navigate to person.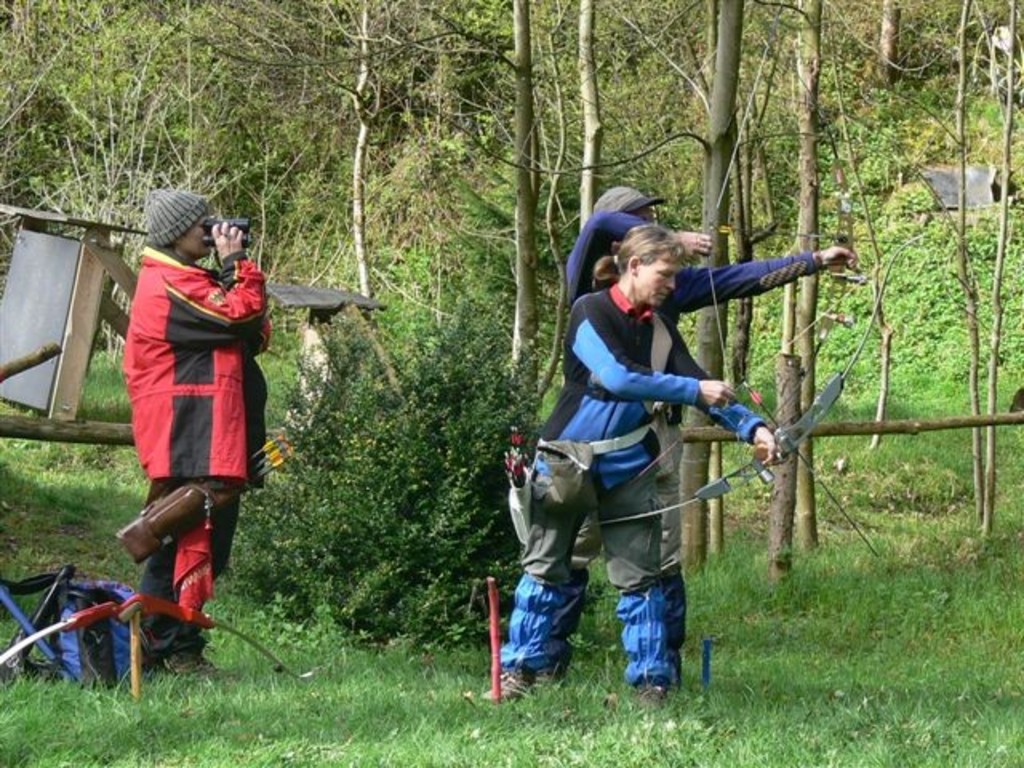
Navigation target: (123, 186, 274, 686).
